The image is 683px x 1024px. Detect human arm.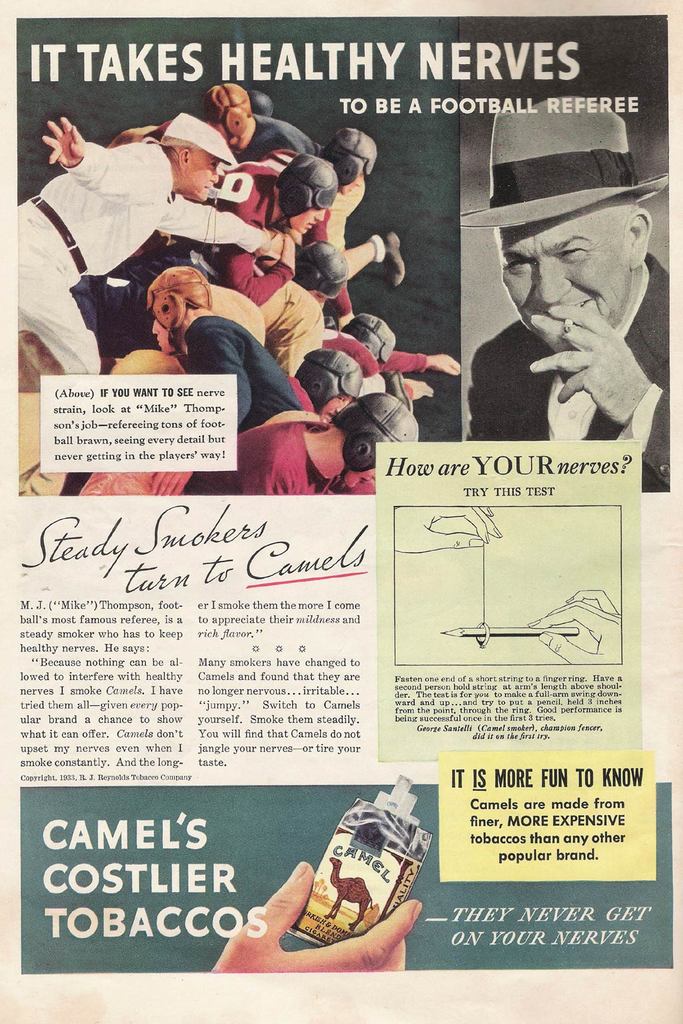
Detection: 528, 283, 672, 483.
